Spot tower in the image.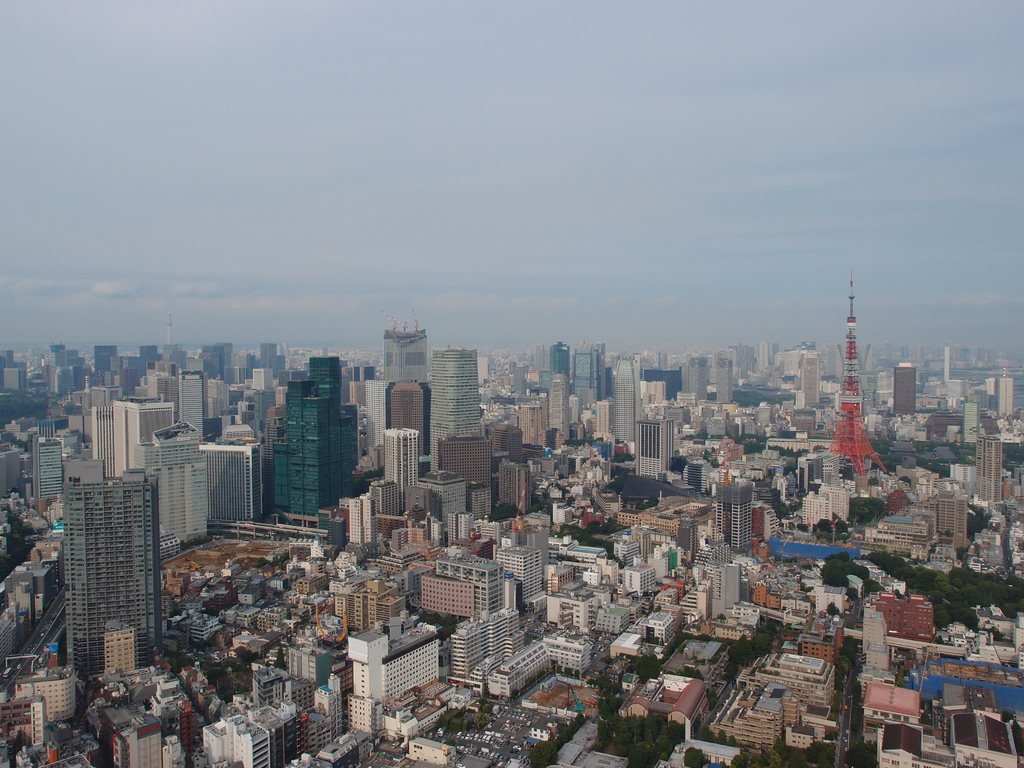
tower found at x1=35, y1=433, x2=60, y2=513.
